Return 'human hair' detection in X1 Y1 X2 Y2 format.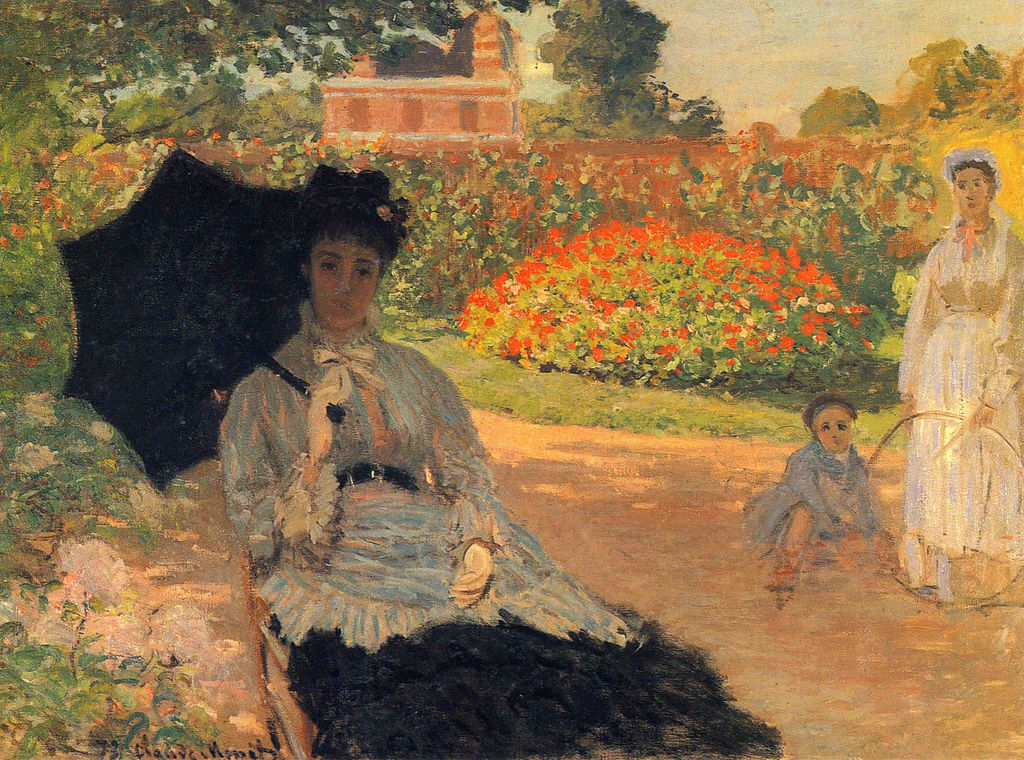
803 394 856 458.
